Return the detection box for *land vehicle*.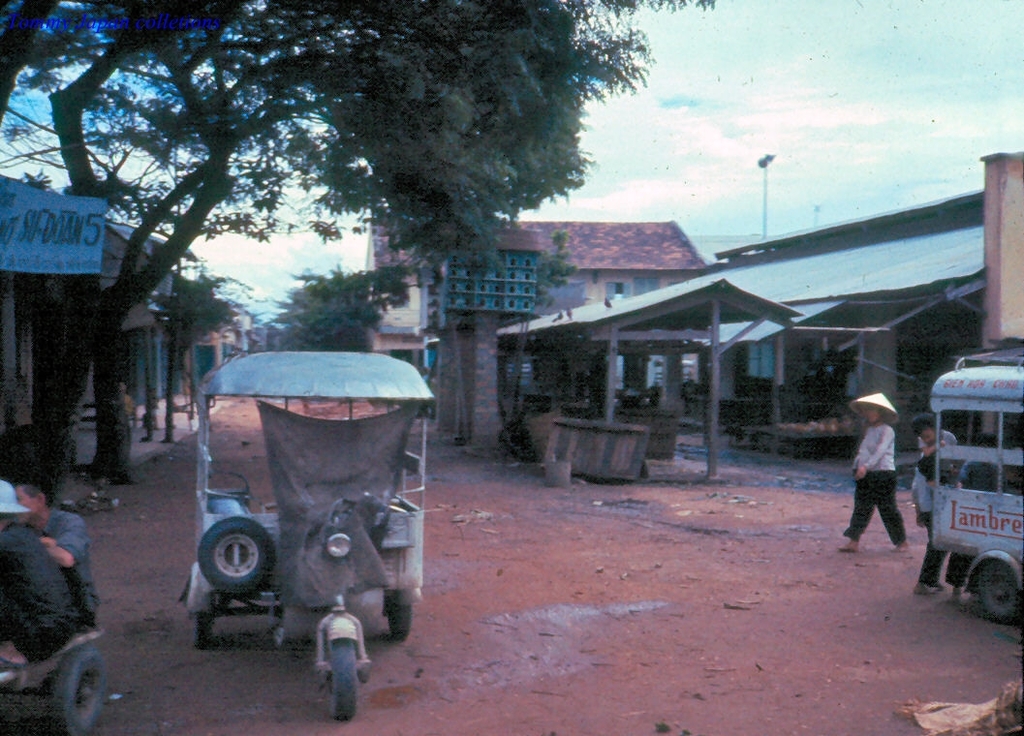
Rect(933, 341, 1023, 623).
